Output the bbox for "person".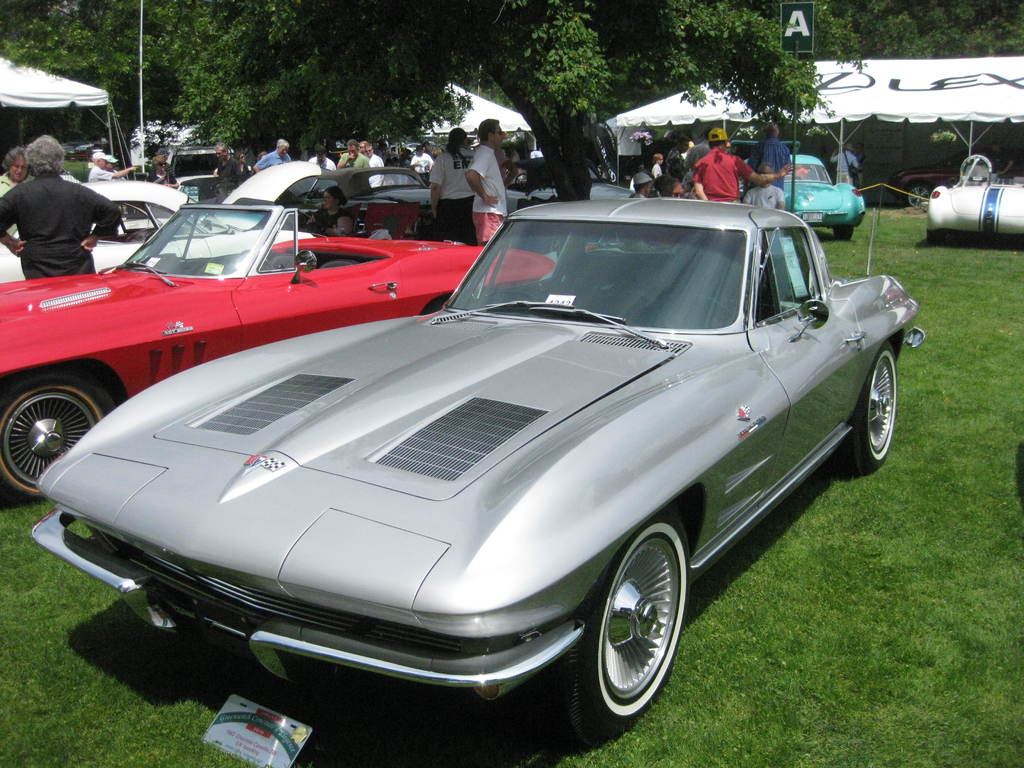
394, 143, 438, 177.
